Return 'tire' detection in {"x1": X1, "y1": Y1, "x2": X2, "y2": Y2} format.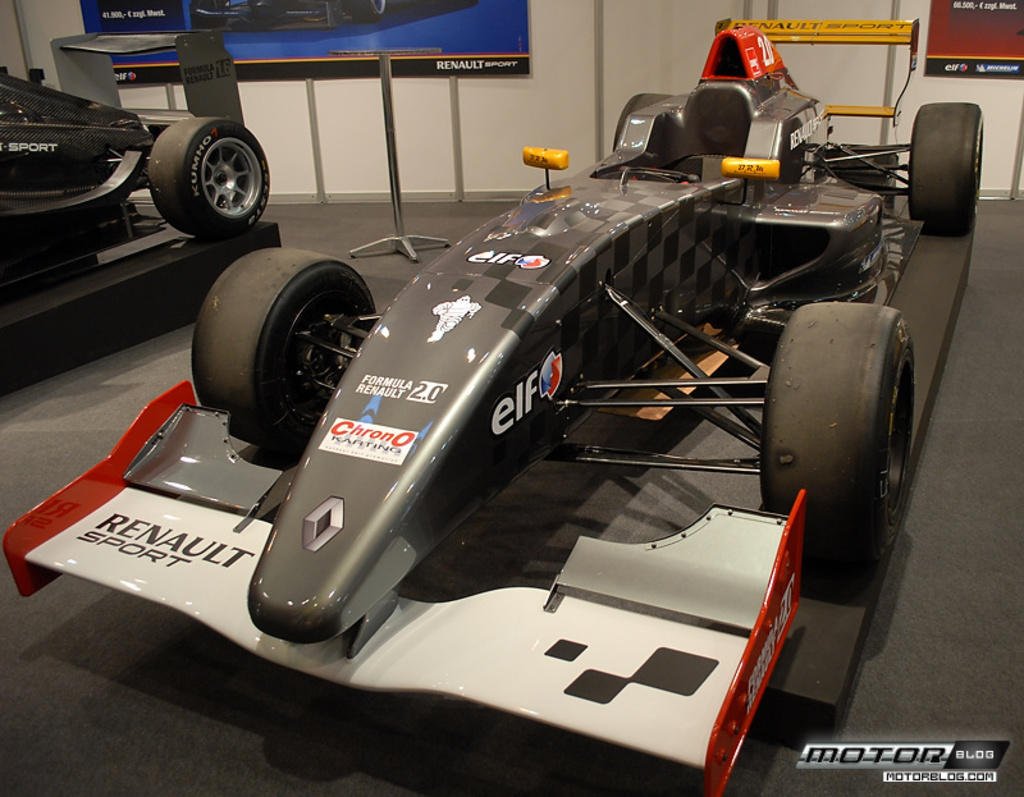
{"x1": 150, "y1": 111, "x2": 270, "y2": 234}.
